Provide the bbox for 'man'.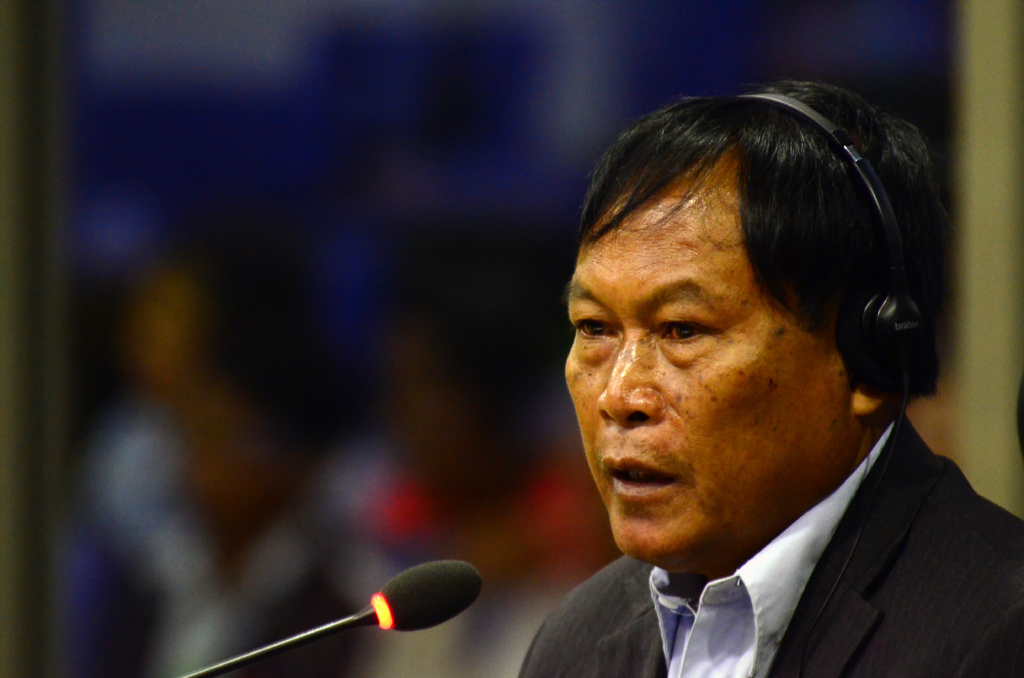
rect(501, 77, 1023, 677).
